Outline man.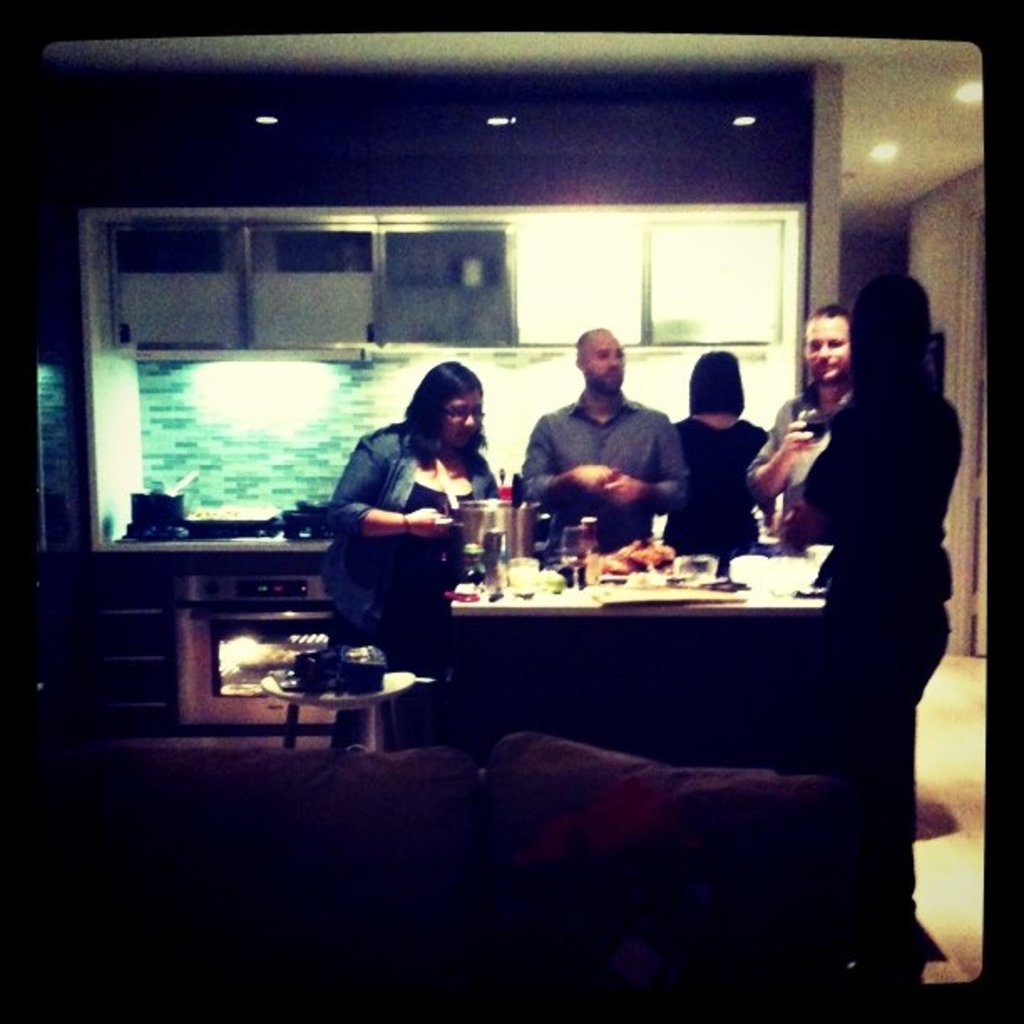
Outline: bbox(738, 301, 860, 545).
